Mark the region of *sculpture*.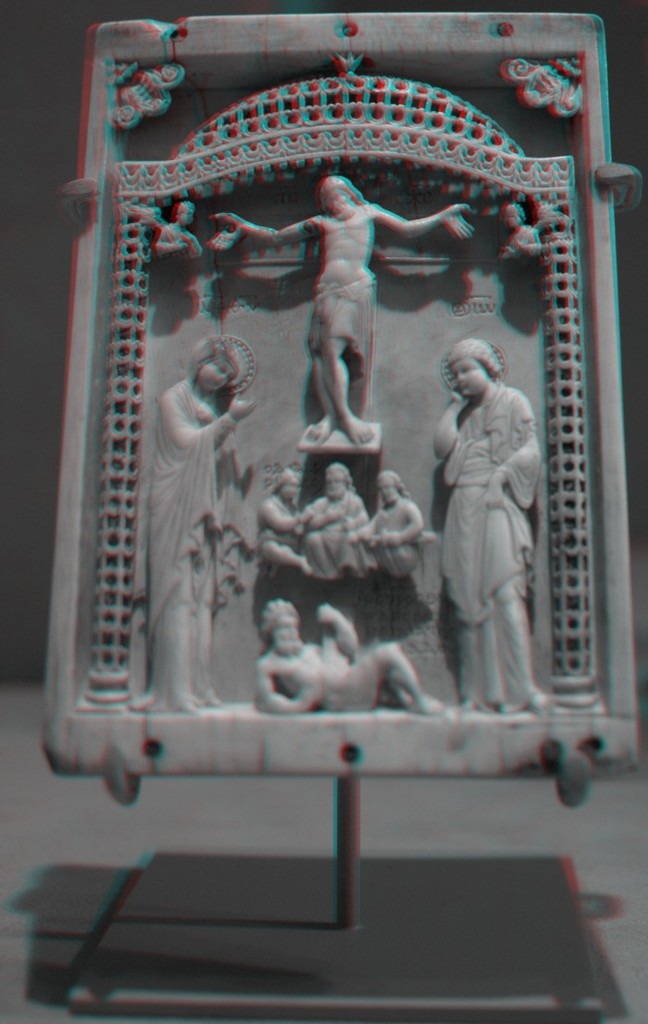
Region: {"left": 496, "top": 51, "right": 584, "bottom": 125}.
